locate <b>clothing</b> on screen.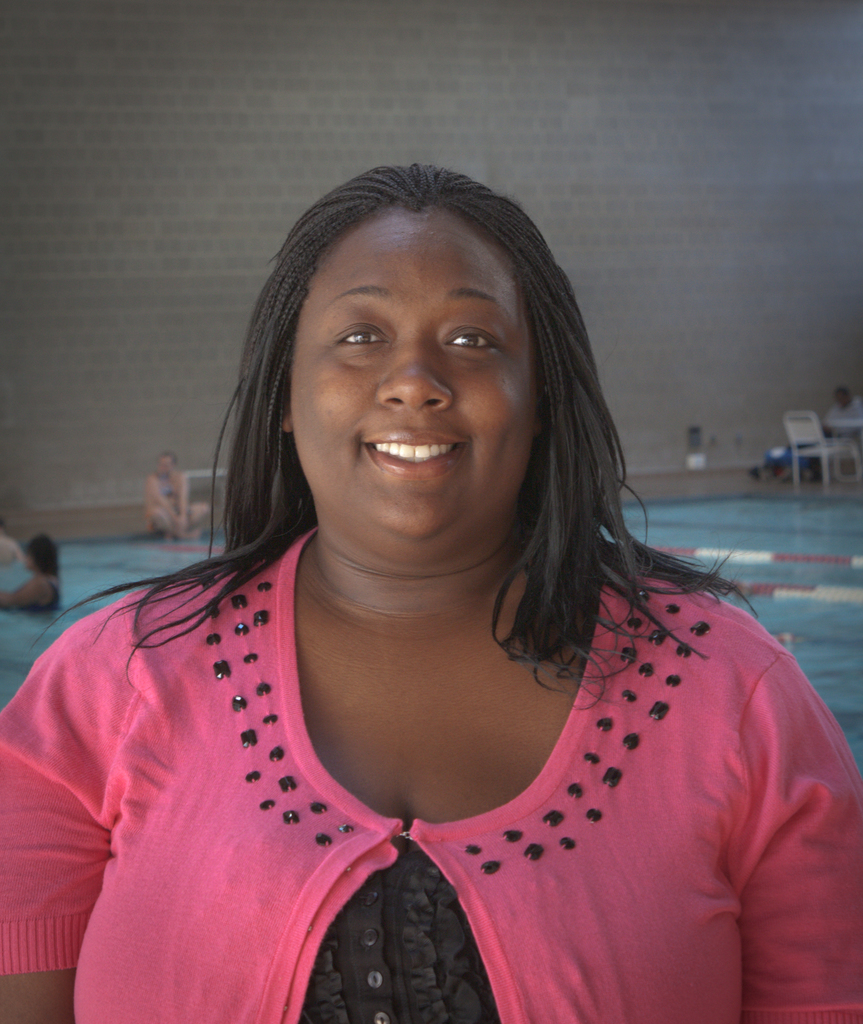
On screen at {"left": 10, "top": 561, "right": 830, "bottom": 1002}.
